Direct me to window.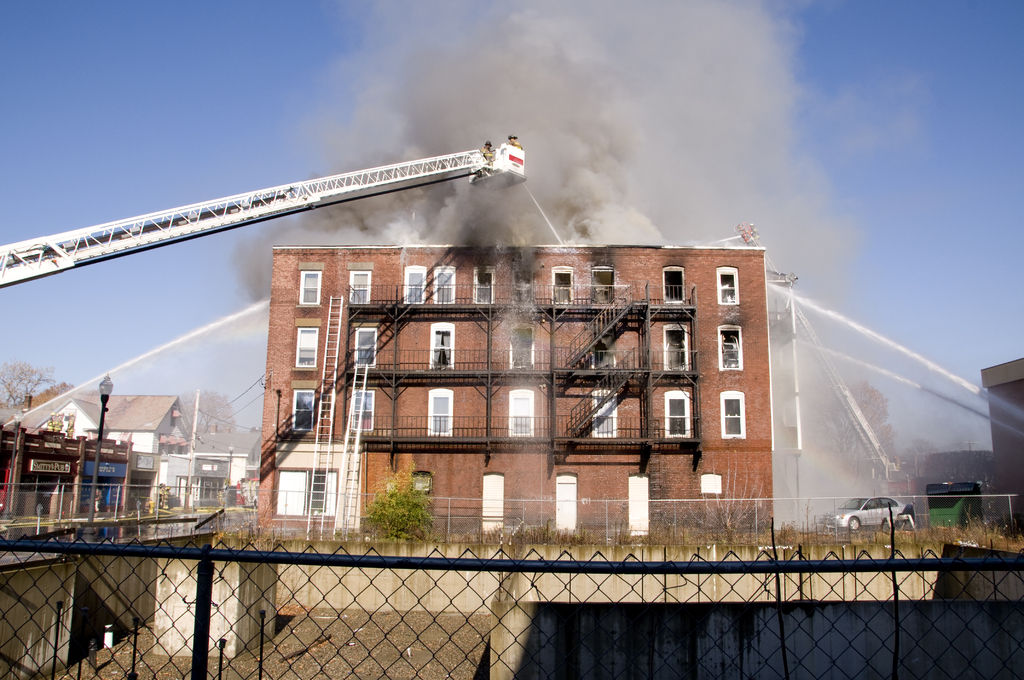
Direction: (left=300, top=268, right=331, bottom=302).
